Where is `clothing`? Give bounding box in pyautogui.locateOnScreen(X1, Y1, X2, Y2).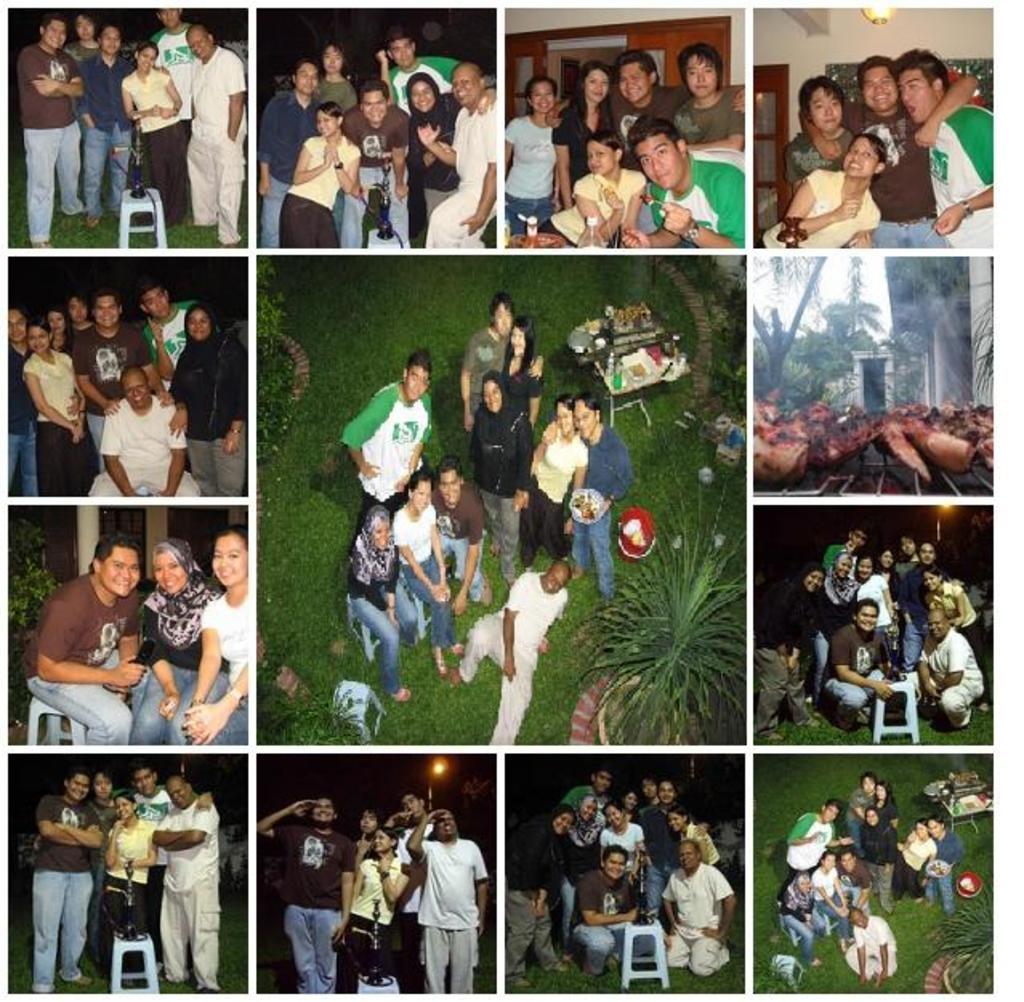
pyautogui.locateOnScreen(130, 531, 216, 745).
